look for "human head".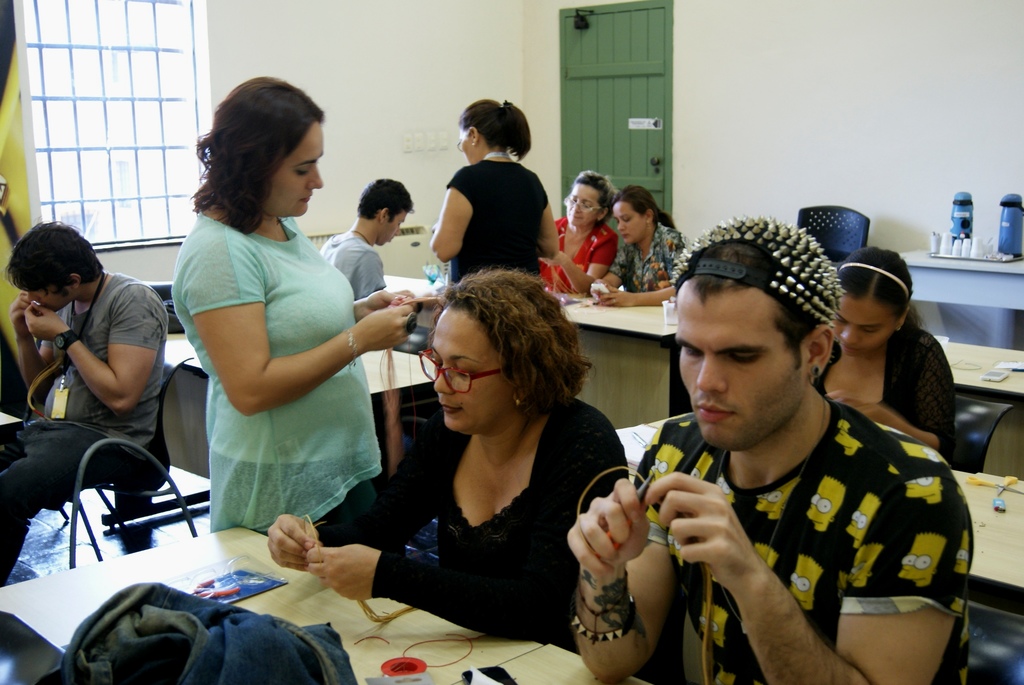
Found: bbox(647, 205, 874, 447).
